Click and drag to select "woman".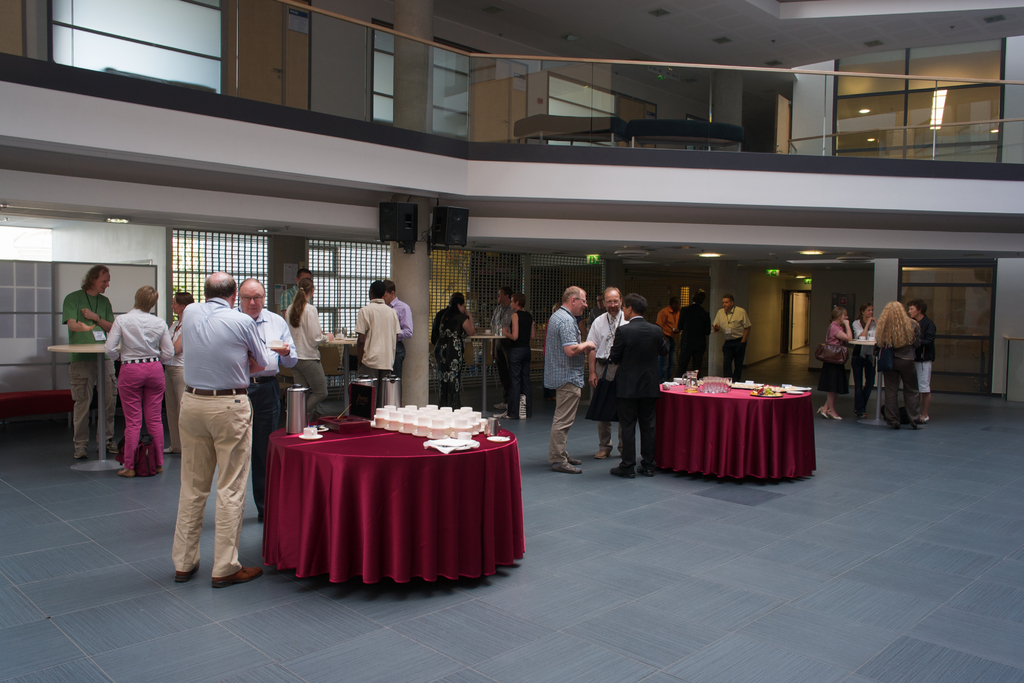
Selection: rect(815, 306, 851, 419).
